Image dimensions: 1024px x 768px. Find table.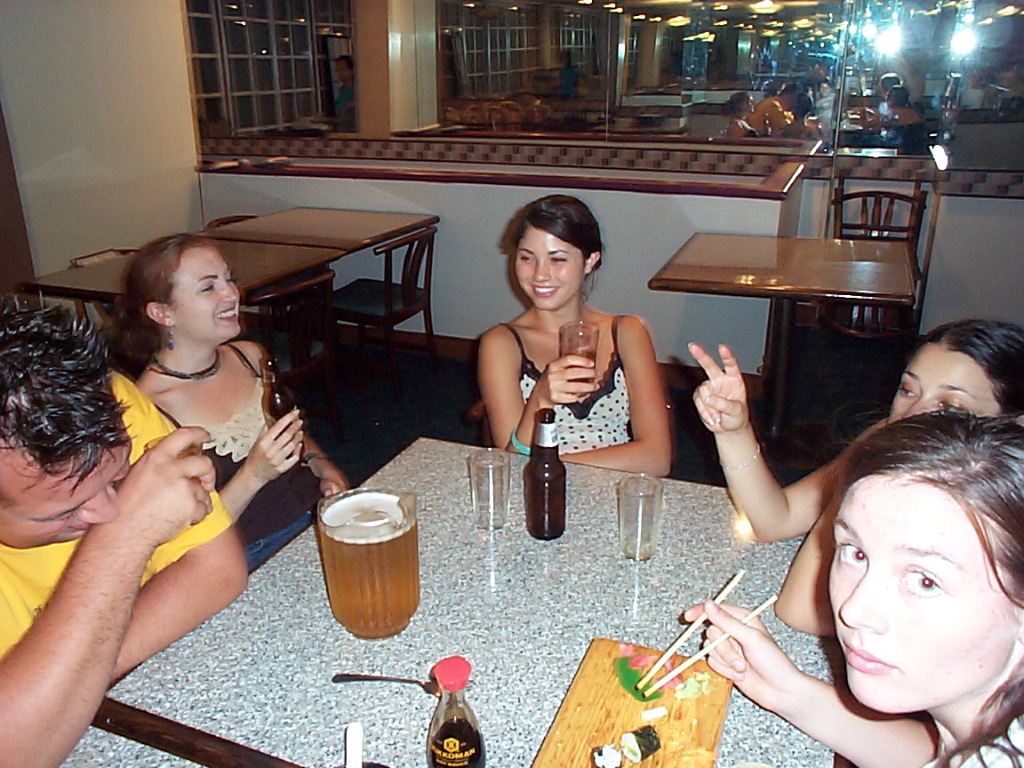
BBox(582, 217, 946, 463).
